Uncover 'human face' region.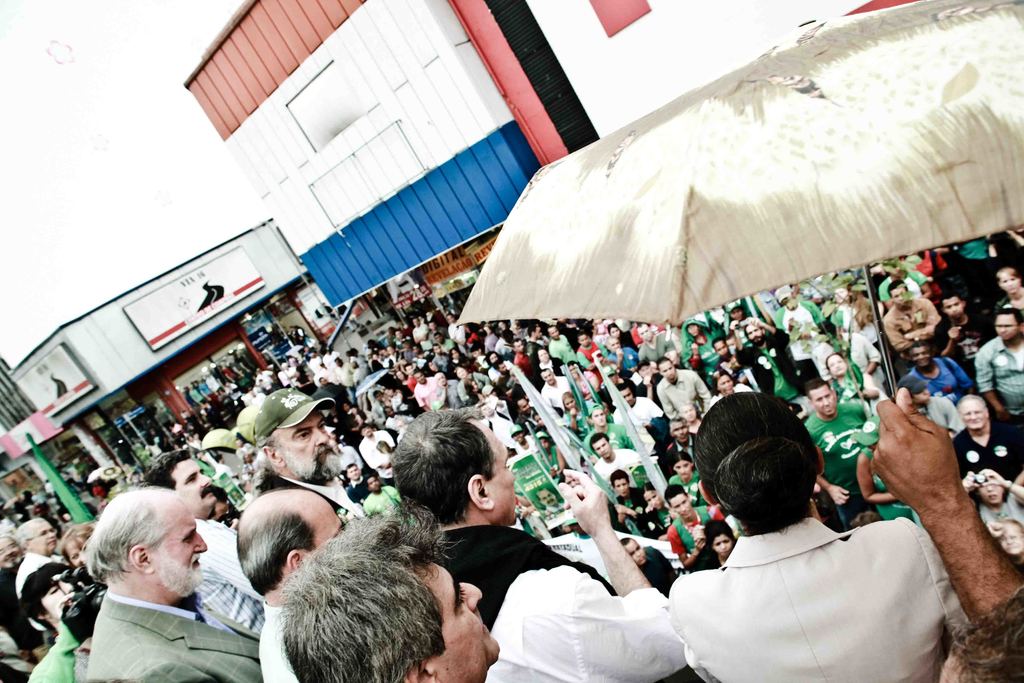
Uncovered: select_region(913, 388, 934, 406).
